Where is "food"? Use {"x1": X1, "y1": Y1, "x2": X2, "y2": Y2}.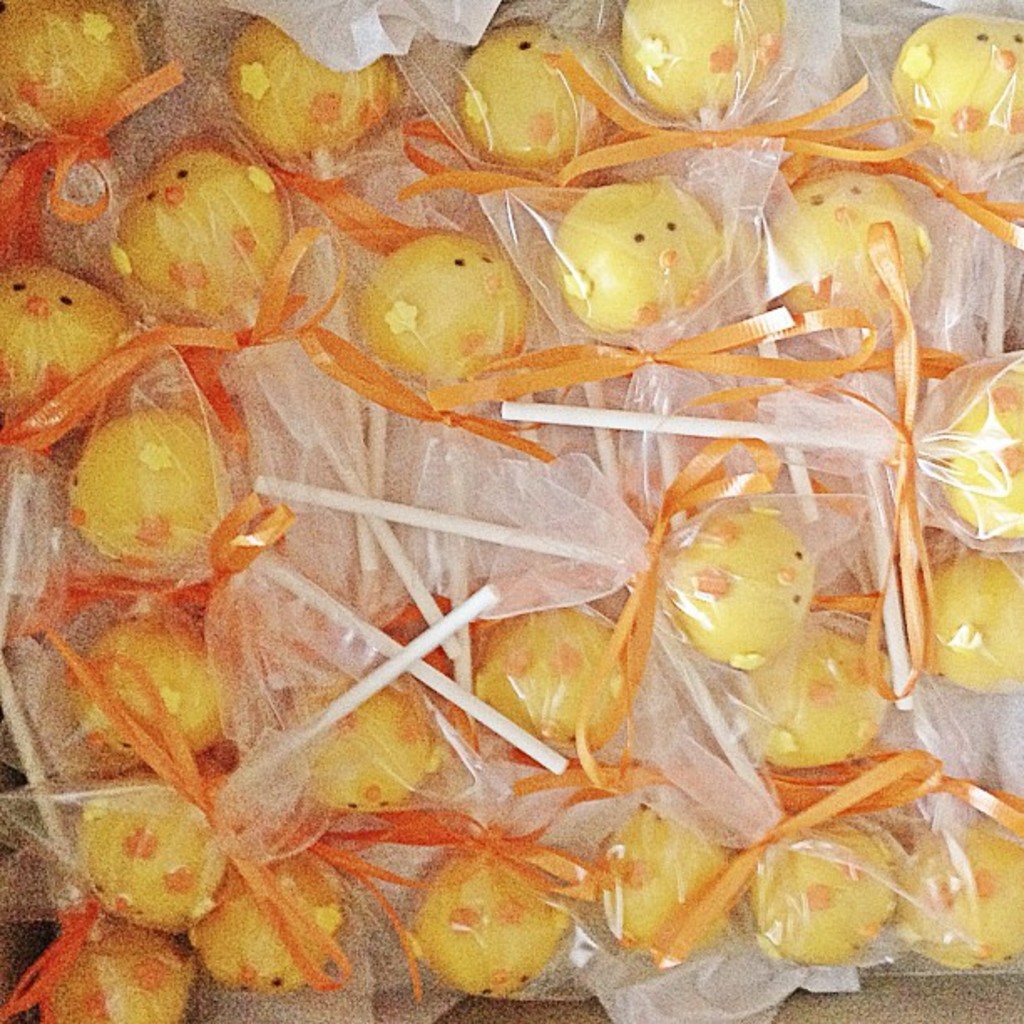
{"x1": 758, "y1": 174, "x2": 925, "y2": 348}.
